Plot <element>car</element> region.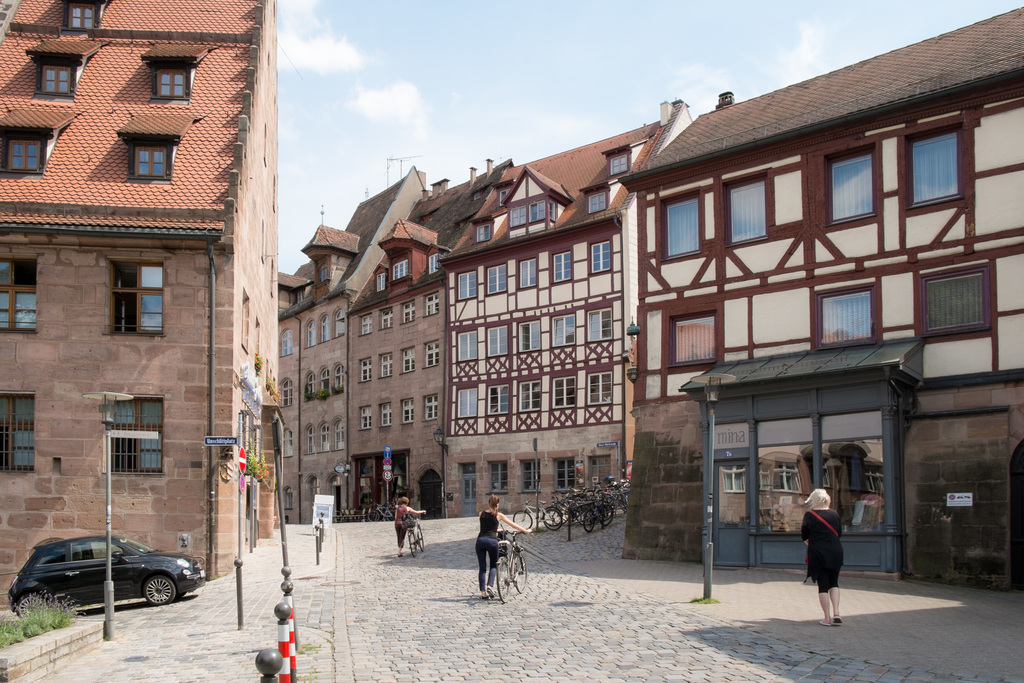
Plotted at {"left": 5, "top": 527, "right": 209, "bottom": 623}.
